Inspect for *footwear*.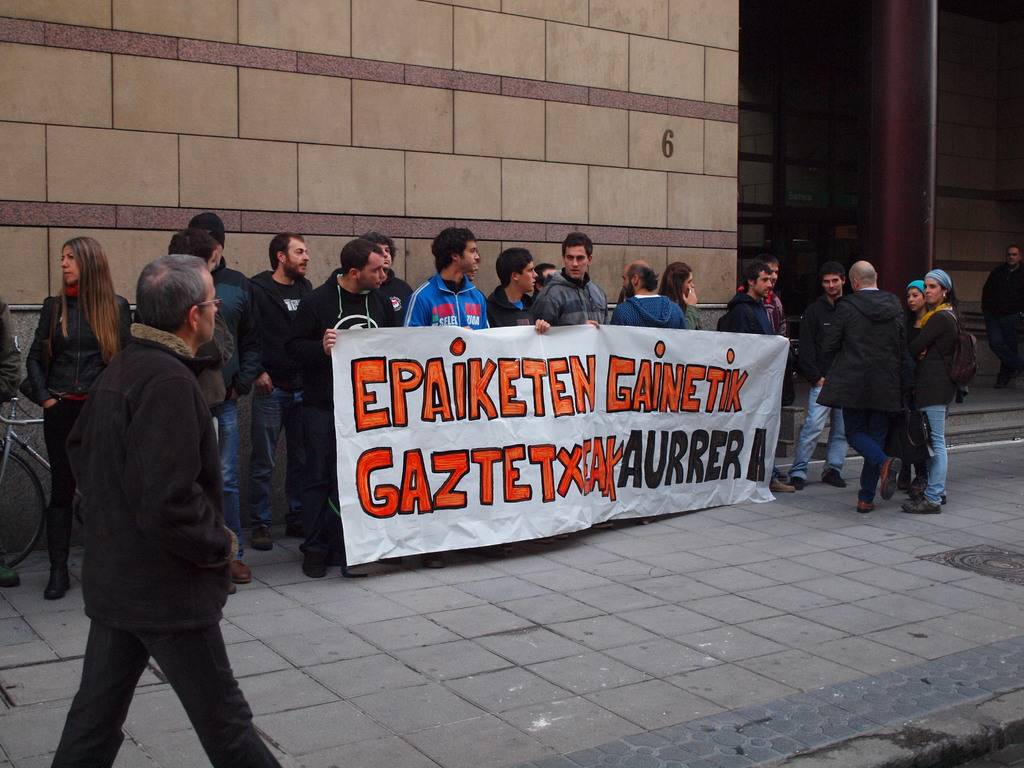
Inspection: box=[825, 467, 846, 487].
